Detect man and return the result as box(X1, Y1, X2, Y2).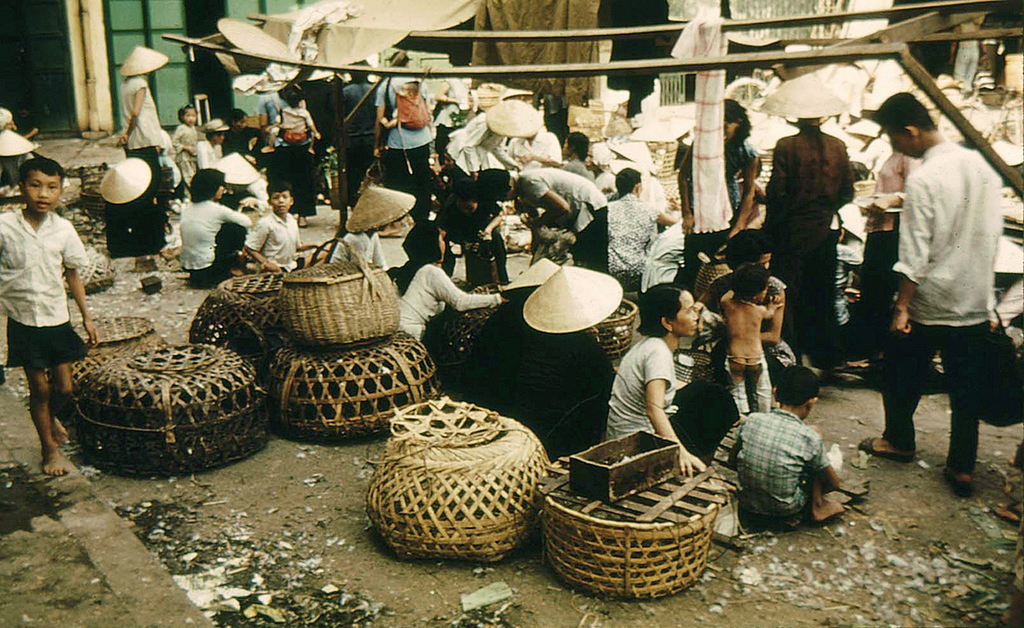
box(432, 178, 513, 291).
